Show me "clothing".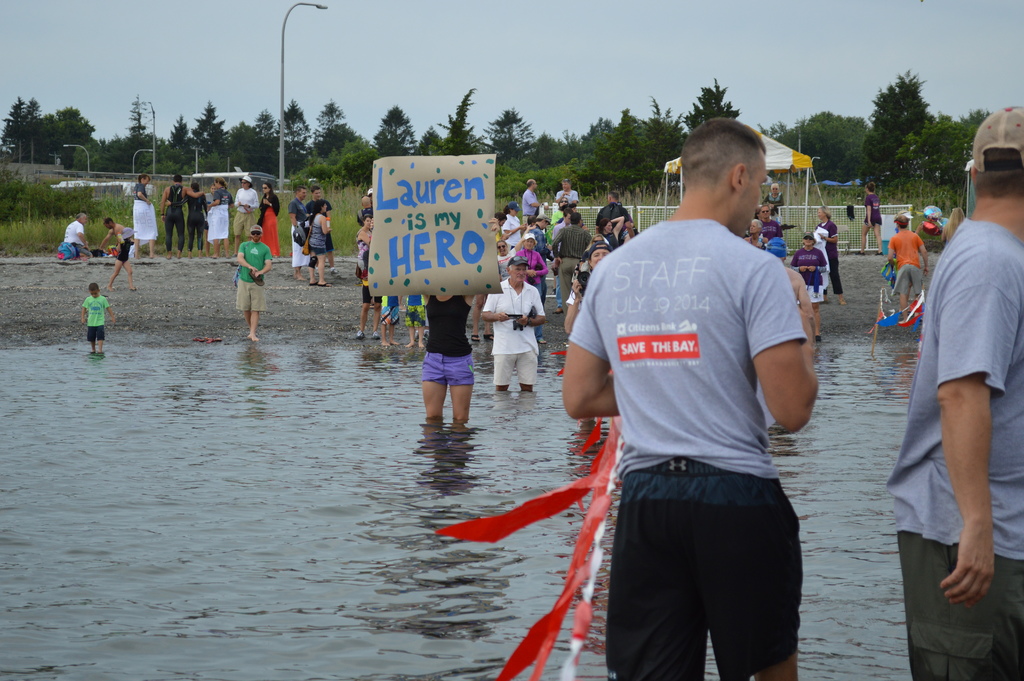
"clothing" is here: (556, 181, 575, 208).
